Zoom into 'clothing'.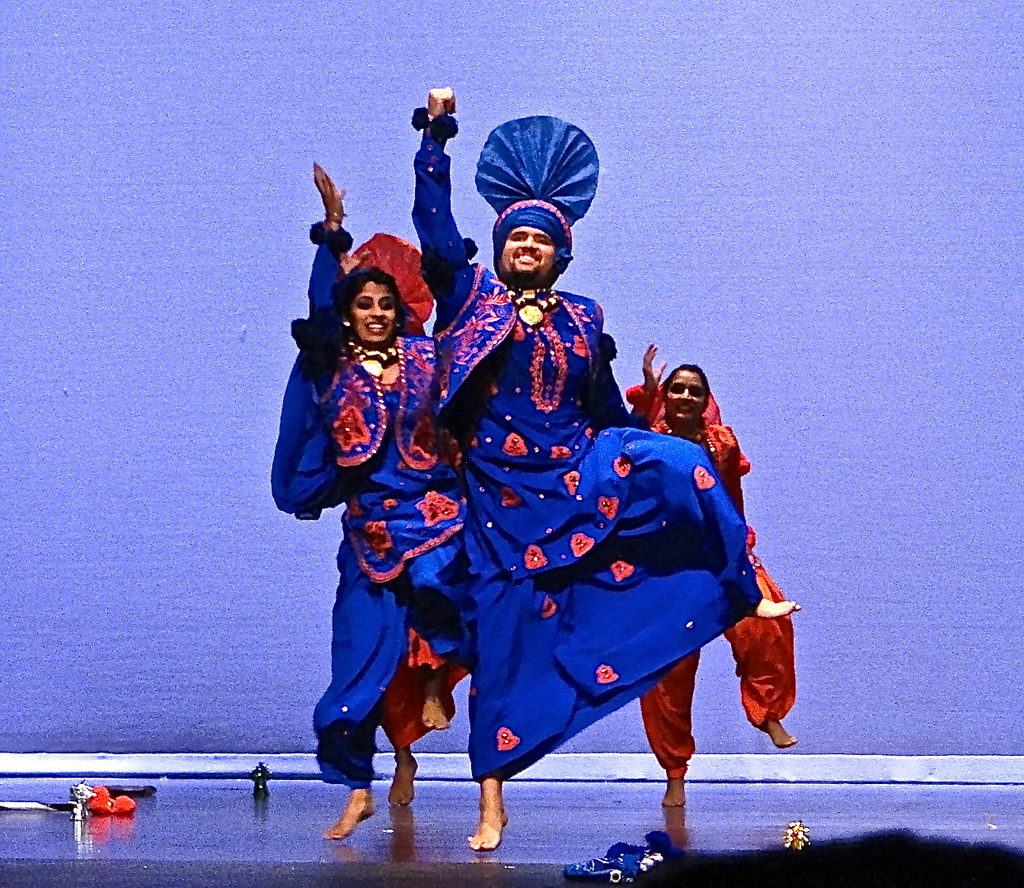
Zoom target: <bbox>416, 116, 765, 770</bbox>.
